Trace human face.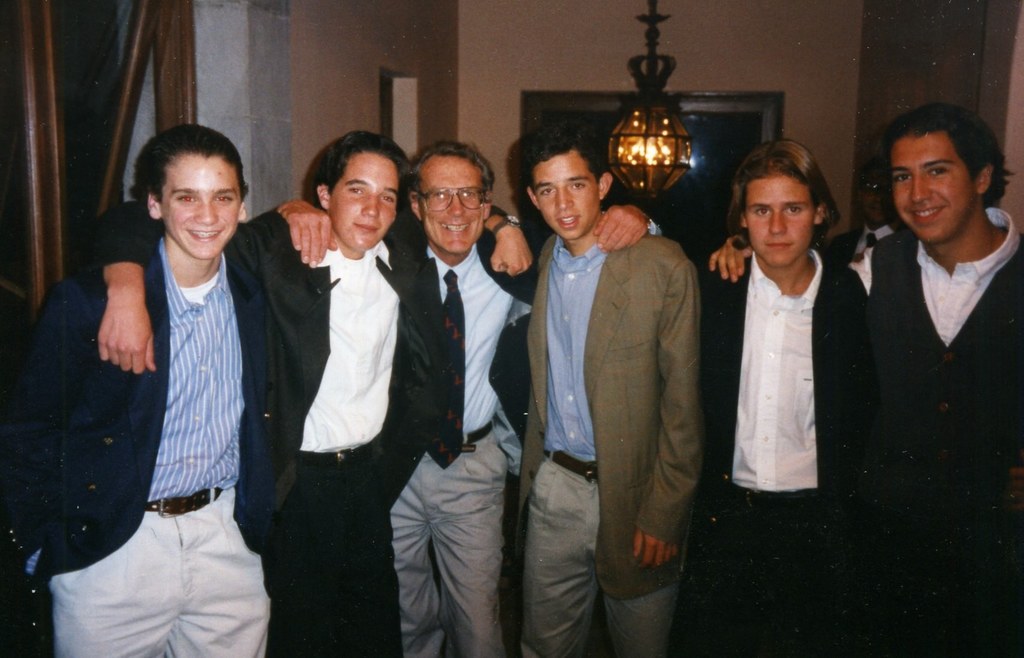
Traced to box=[164, 154, 246, 258].
